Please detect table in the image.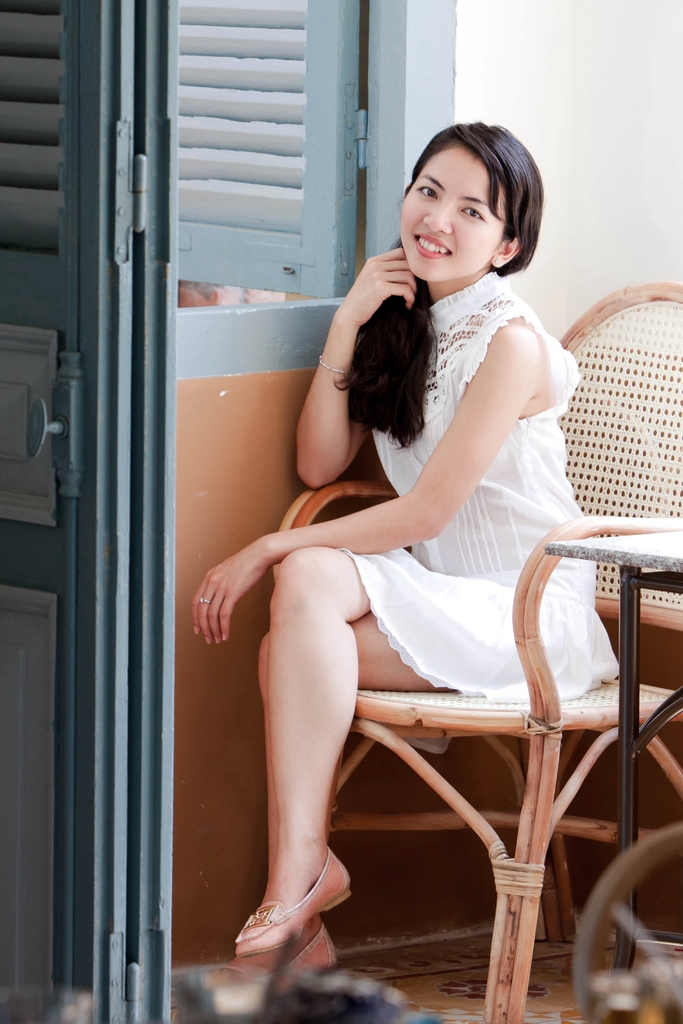
BBox(547, 529, 682, 983).
